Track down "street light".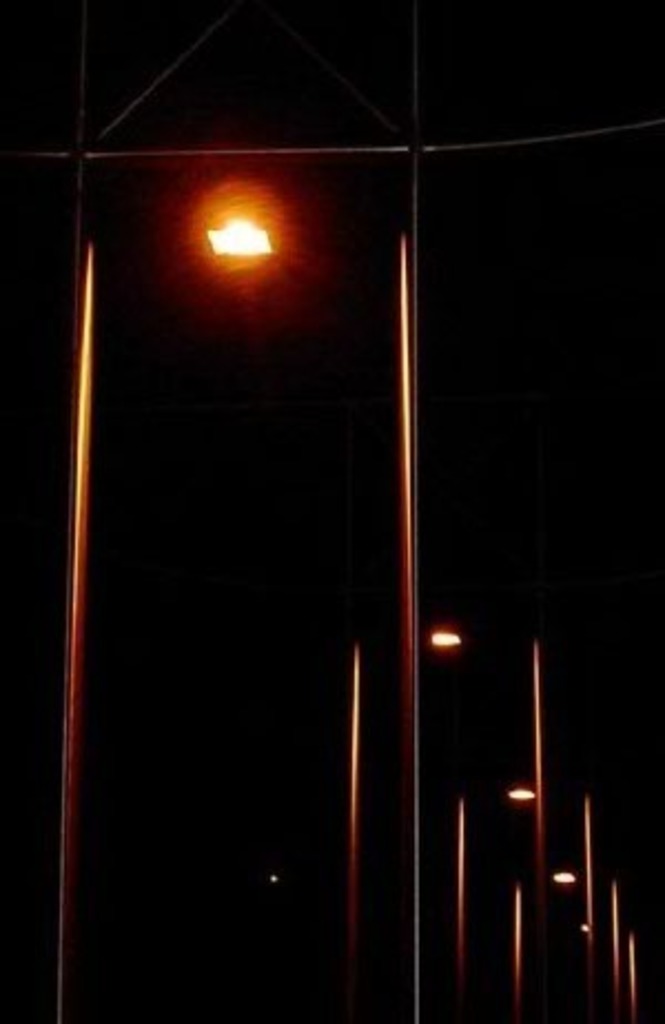
Tracked to (x1=33, y1=244, x2=306, y2=1022).
